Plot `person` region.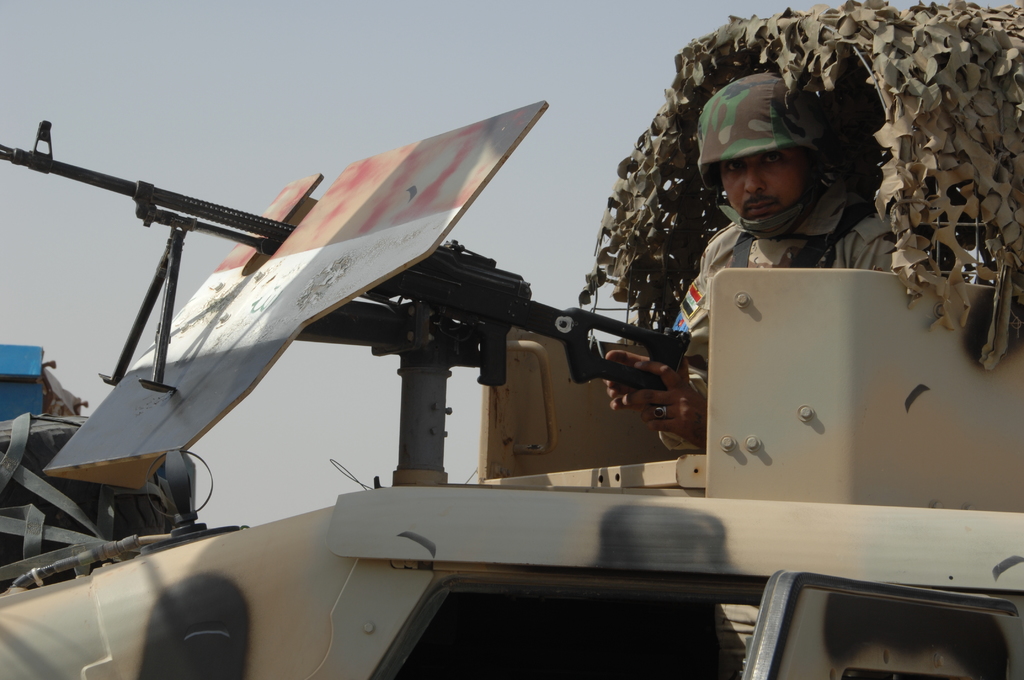
Plotted at 587 69 932 450.
